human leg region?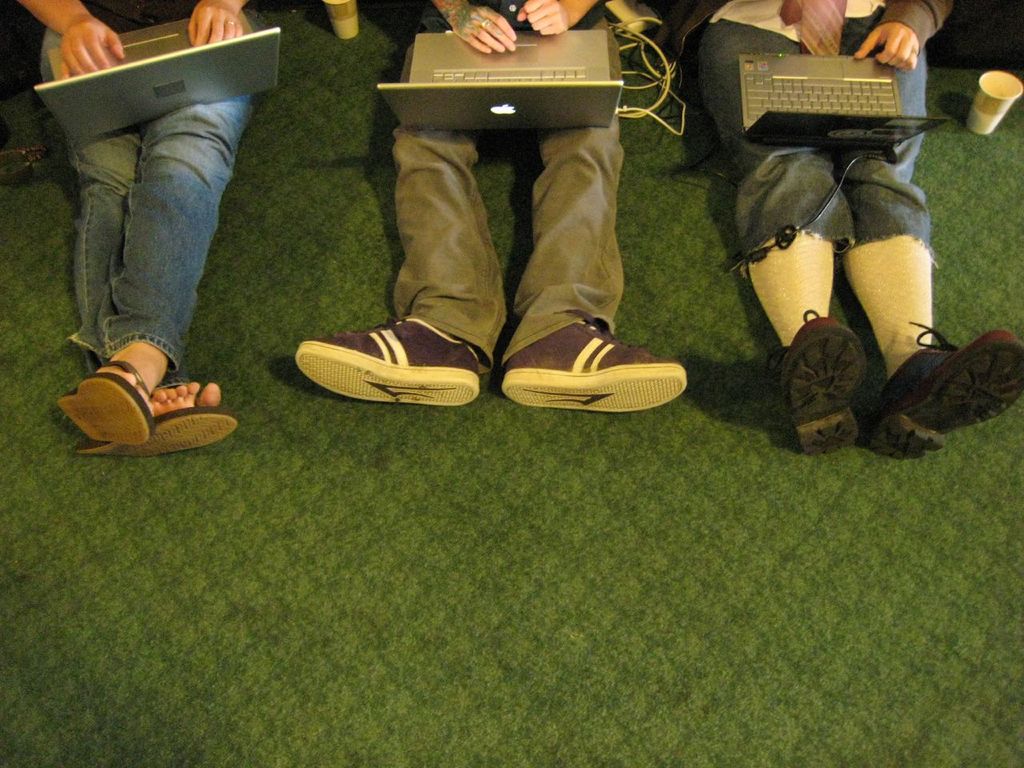
BBox(39, 28, 239, 458)
